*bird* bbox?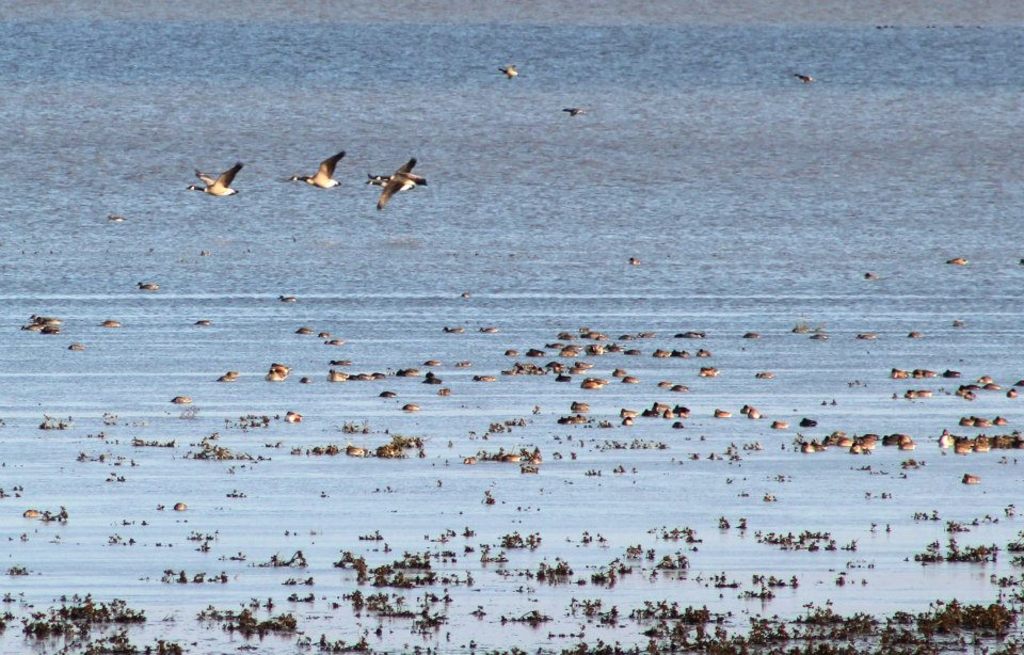
315/332/330/339
